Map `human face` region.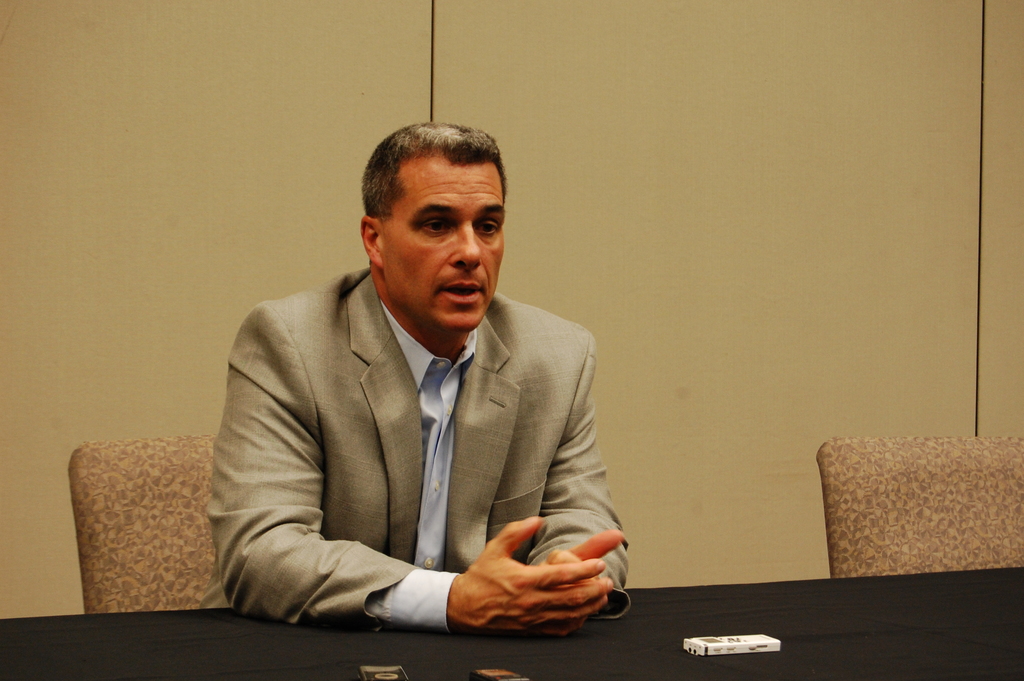
Mapped to bbox(381, 156, 503, 329).
